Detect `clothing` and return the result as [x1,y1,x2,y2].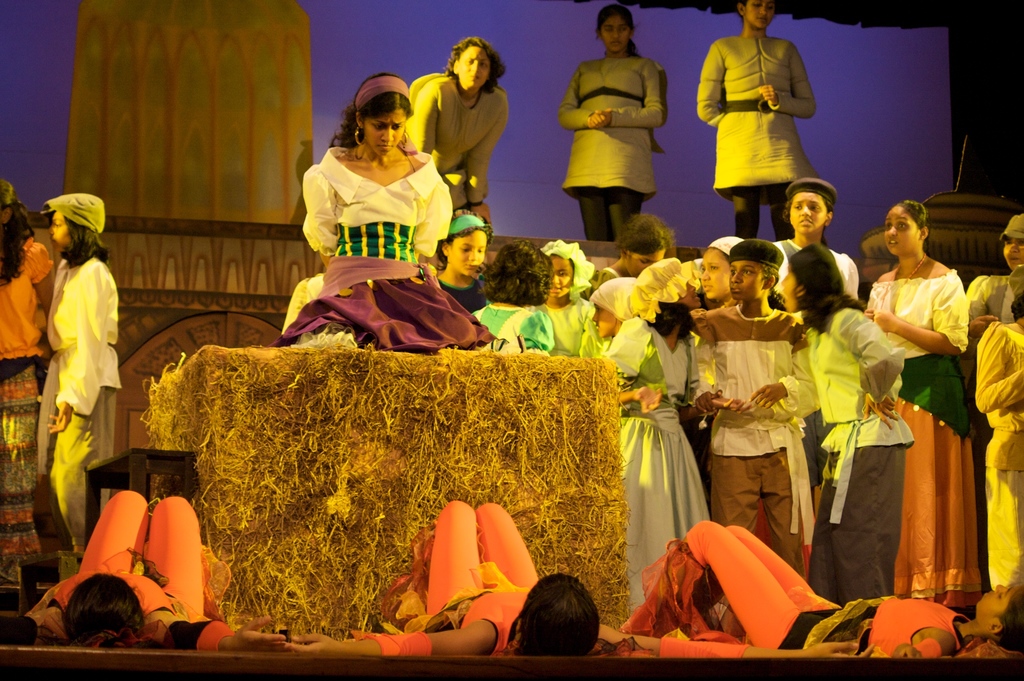
[28,487,237,650].
